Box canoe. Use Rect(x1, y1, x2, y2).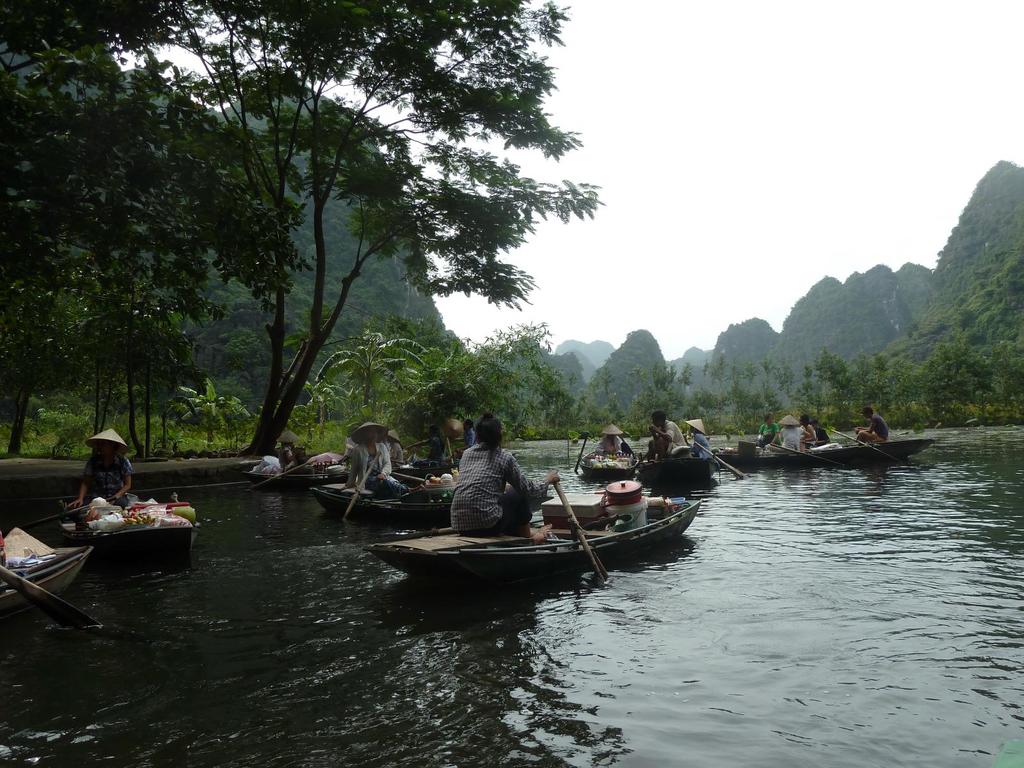
Rect(401, 447, 701, 591).
